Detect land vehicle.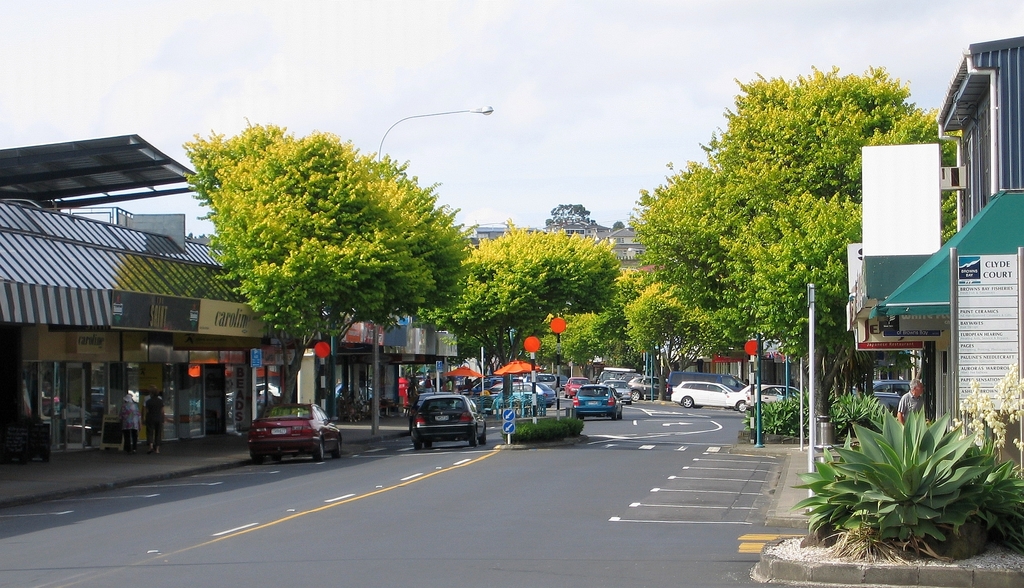
Detected at (x1=536, y1=372, x2=557, y2=393).
